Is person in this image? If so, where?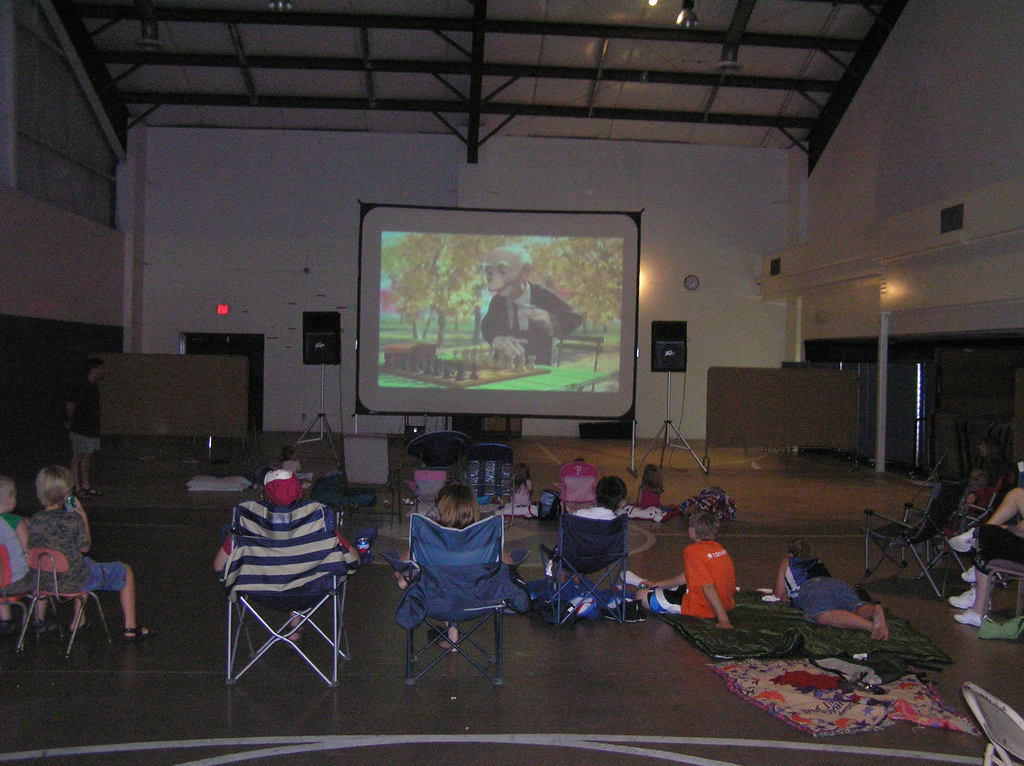
Yes, at box=[210, 463, 363, 653].
